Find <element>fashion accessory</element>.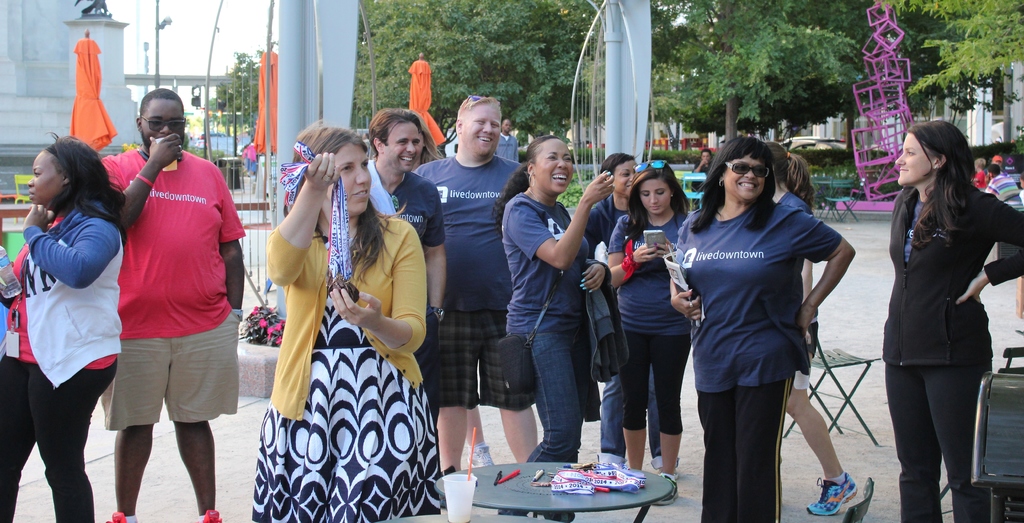
[438, 464, 455, 507].
